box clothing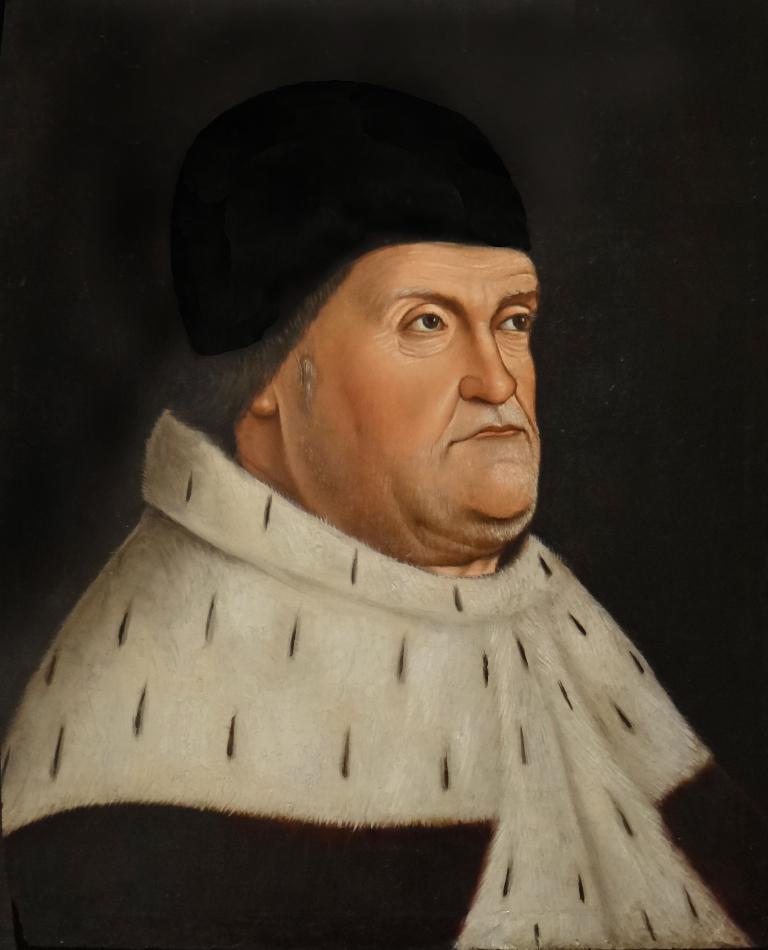
detection(0, 469, 761, 908)
